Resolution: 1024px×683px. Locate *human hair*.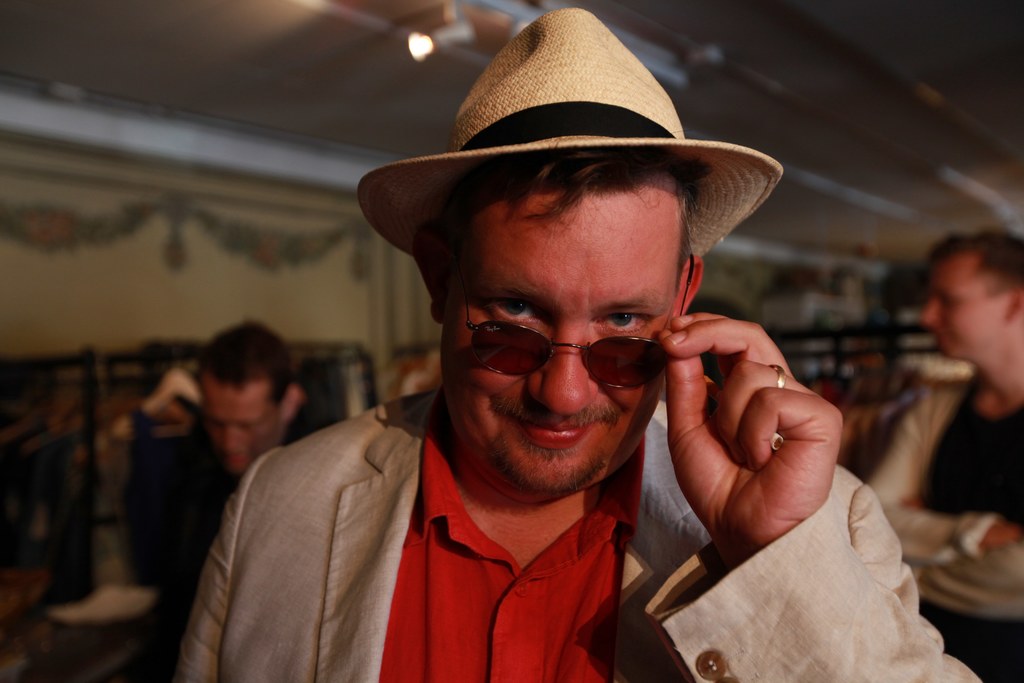
x1=198 y1=317 x2=295 y2=411.
